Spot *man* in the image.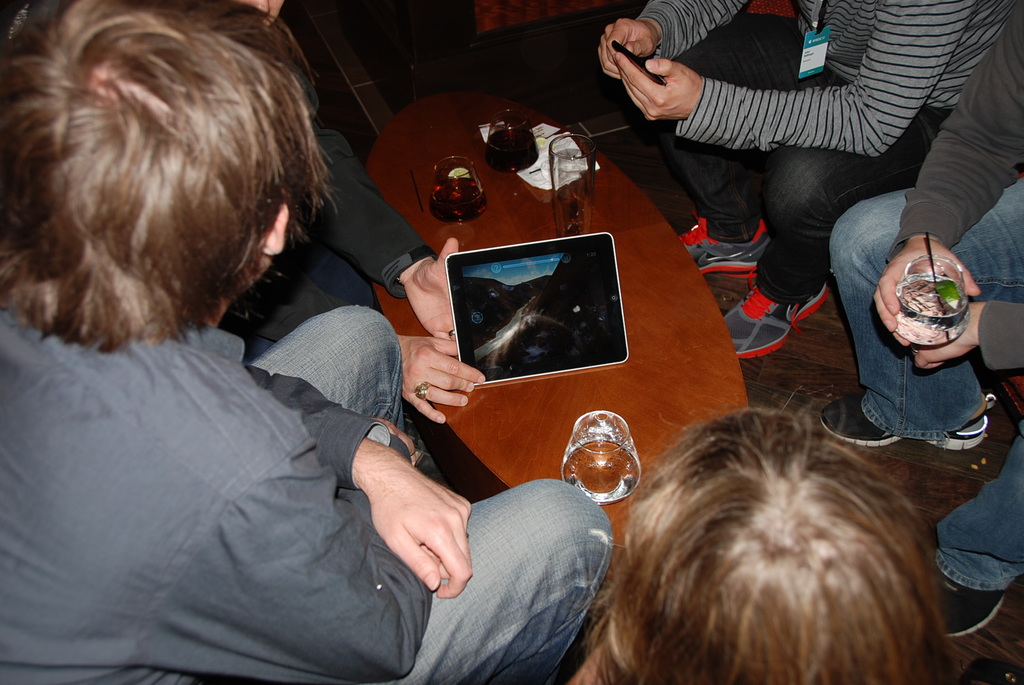
*man* found at [833, 4, 1023, 637].
